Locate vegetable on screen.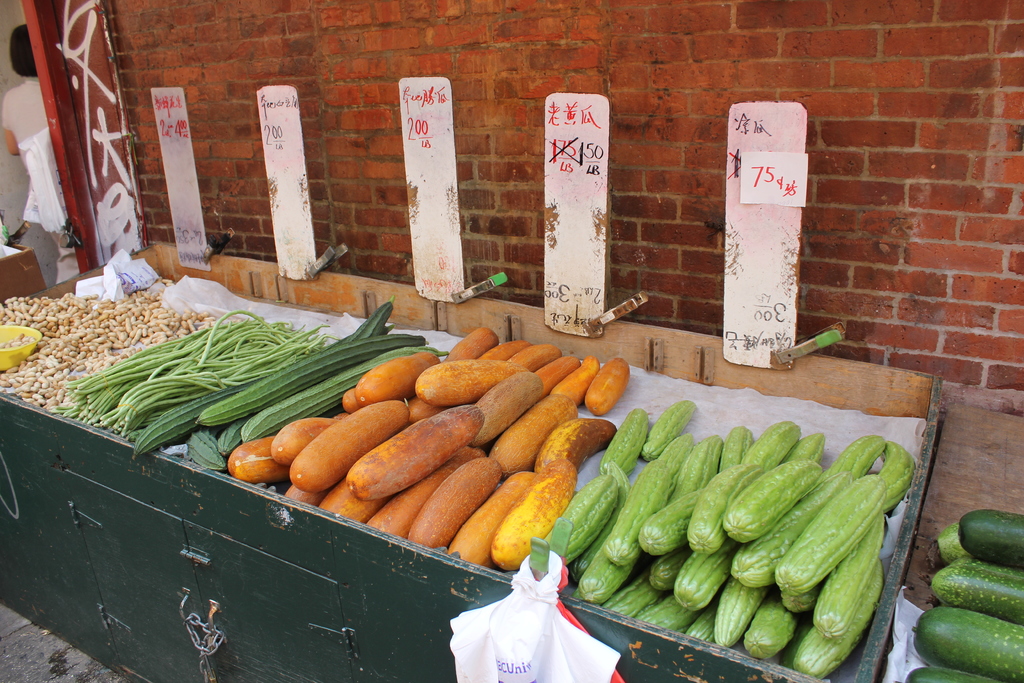
On screen at (left=372, top=445, right=484, bottom=537).
